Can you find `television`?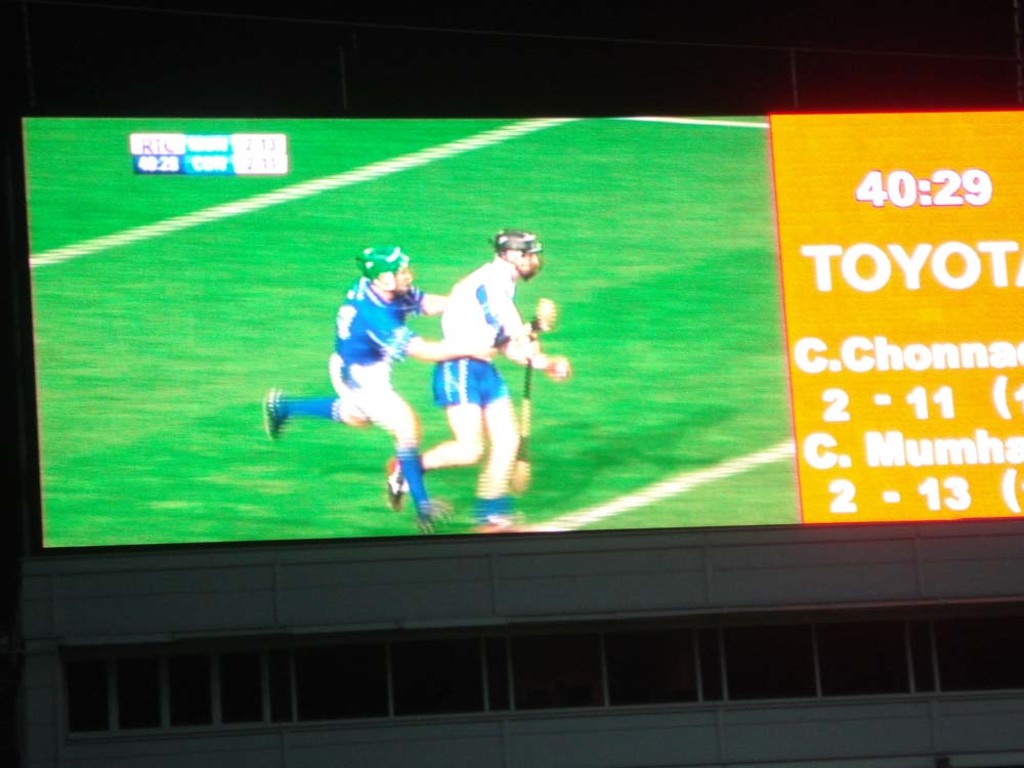
Yes, bounding box: region(10, 109, 1023, 551).
